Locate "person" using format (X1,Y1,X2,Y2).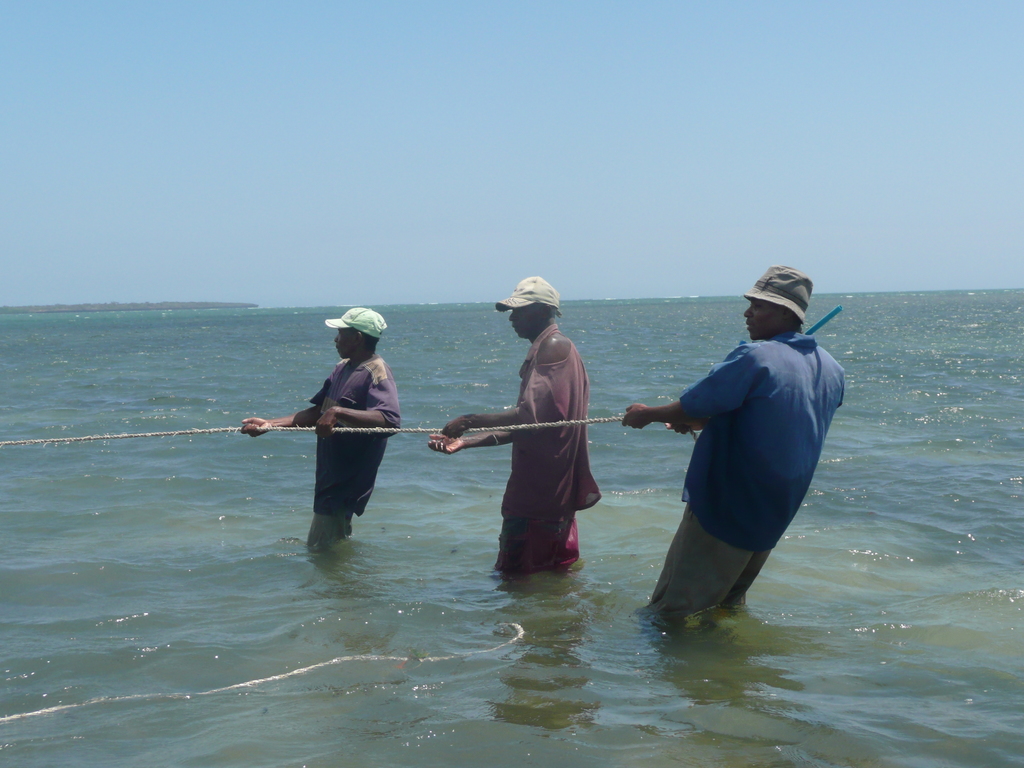
(428,276,602,573).
